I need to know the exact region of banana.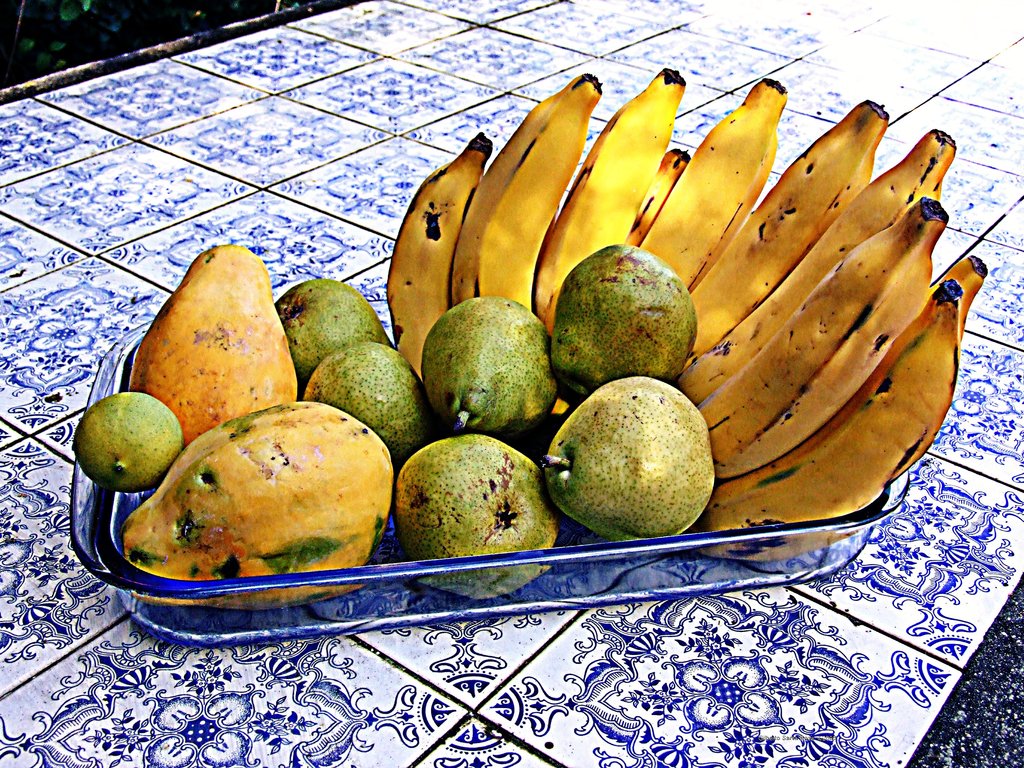
Region: <bbox>326, 95, 1008, 554</bbox>.
